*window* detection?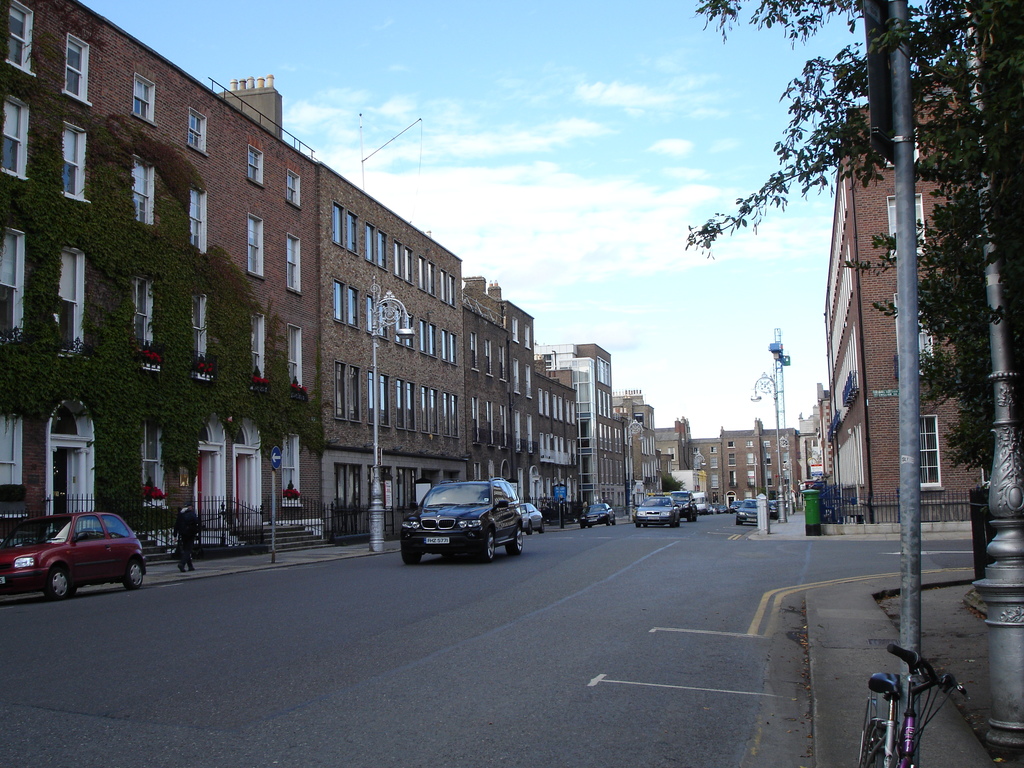
<box>510,317,520,344</box>
